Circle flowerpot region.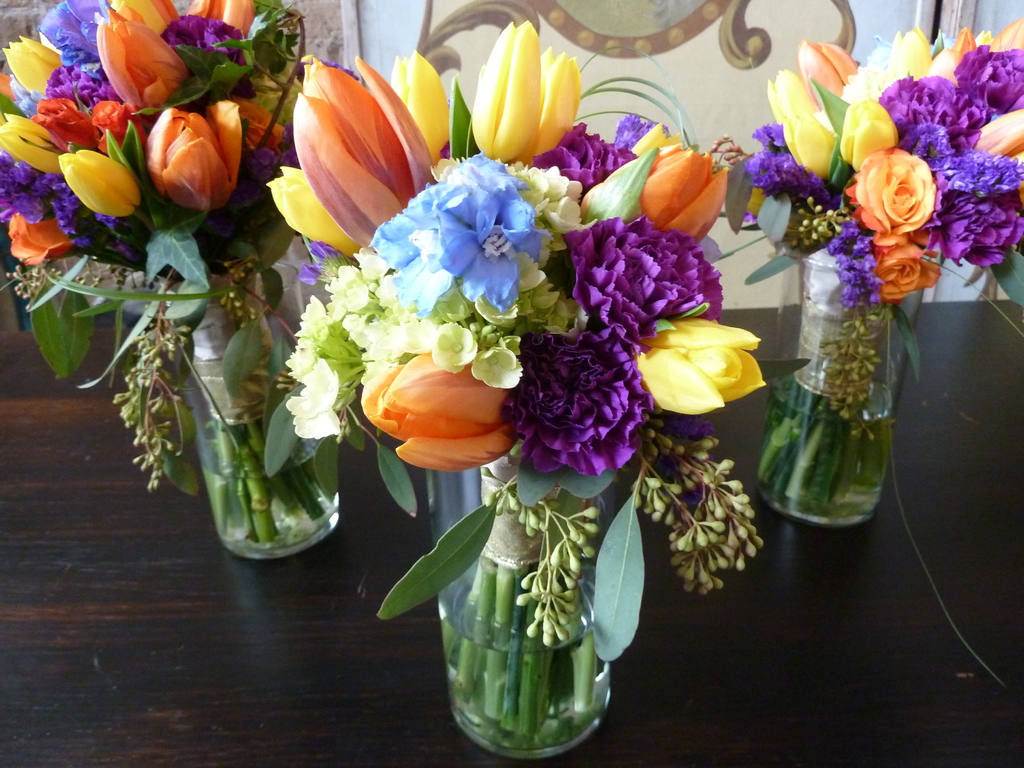
Region: locate(754, 239, 920, 527).
